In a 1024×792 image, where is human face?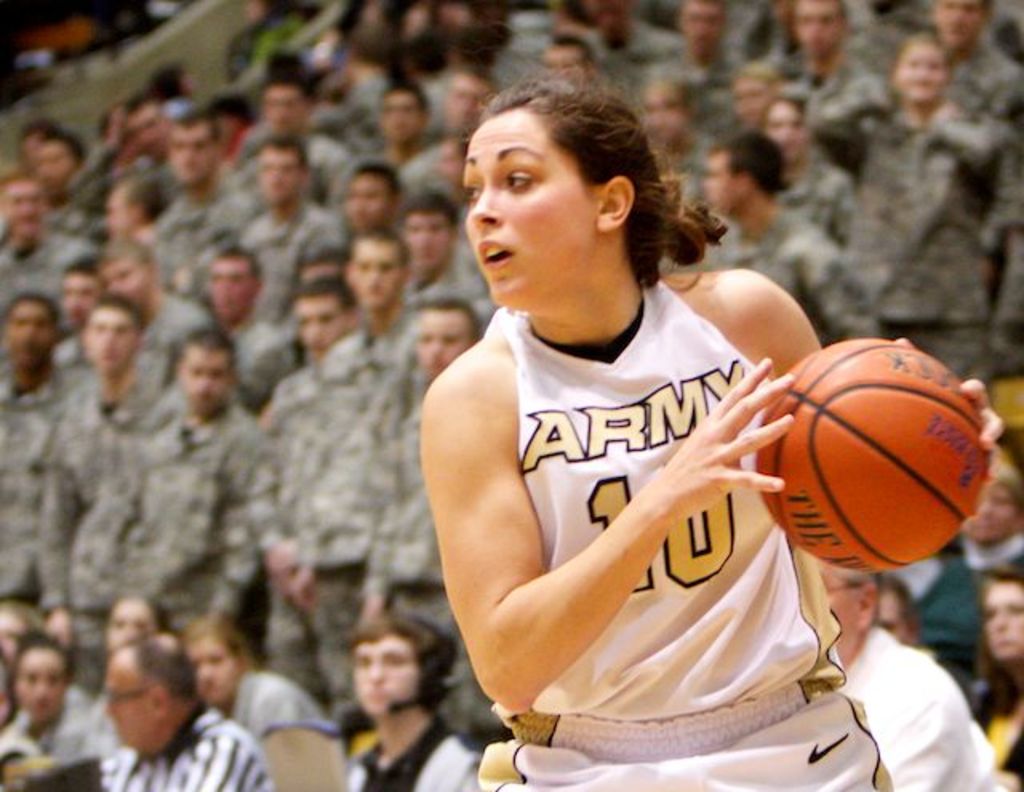
l=648, t=85, r=690, b=147.
